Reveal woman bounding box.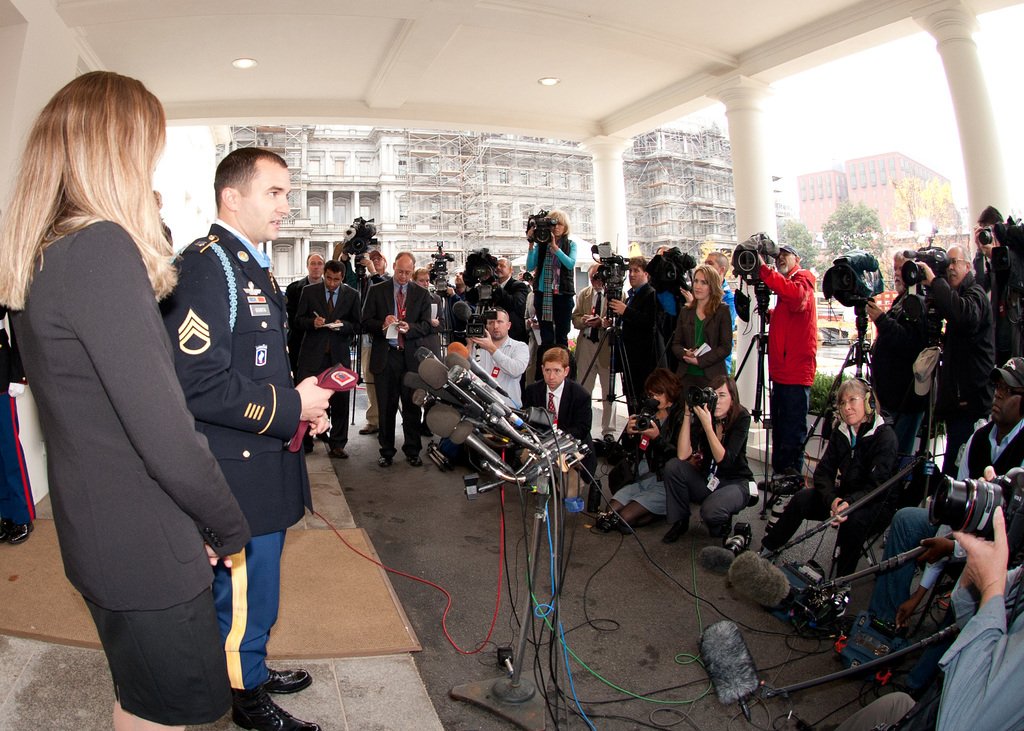
Revealed: rect(758, 377, 899, 618).
